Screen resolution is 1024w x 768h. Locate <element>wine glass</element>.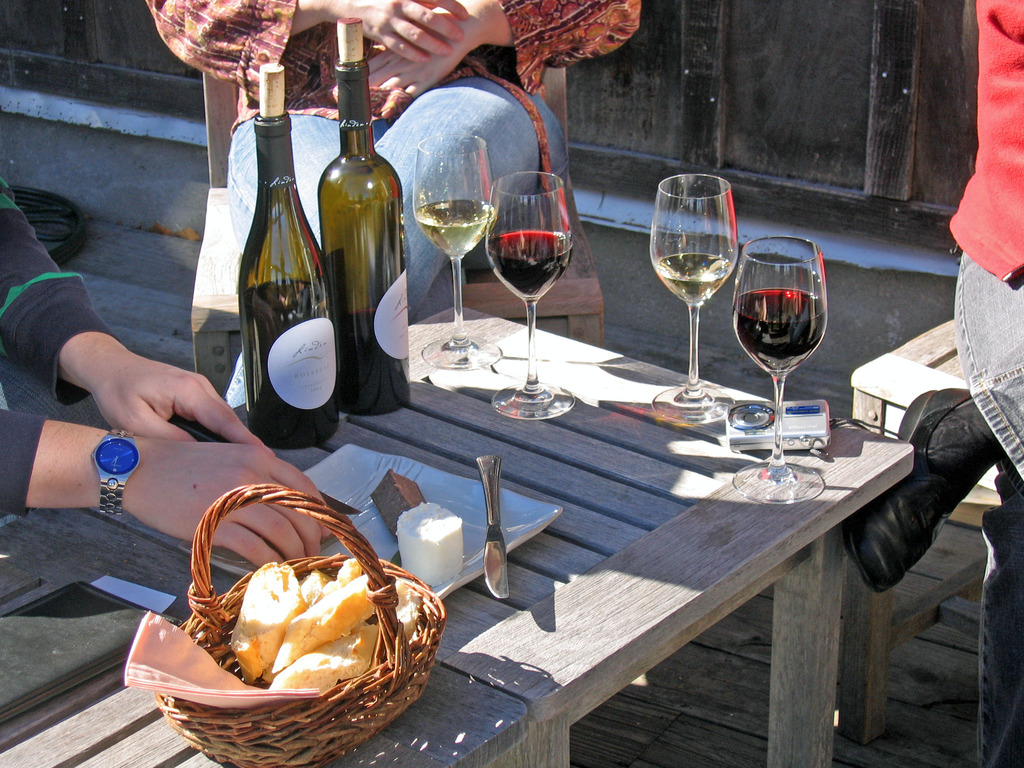
[left=647, top=172, right=738, bottom=421].
